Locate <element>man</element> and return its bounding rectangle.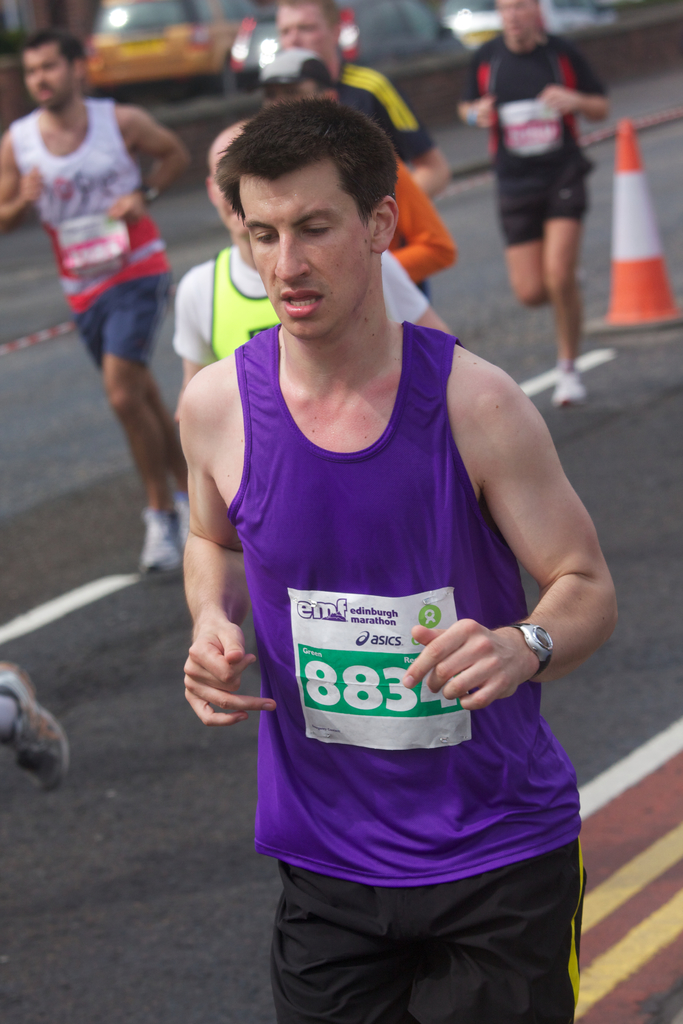
(447, 0, 611, 410).
